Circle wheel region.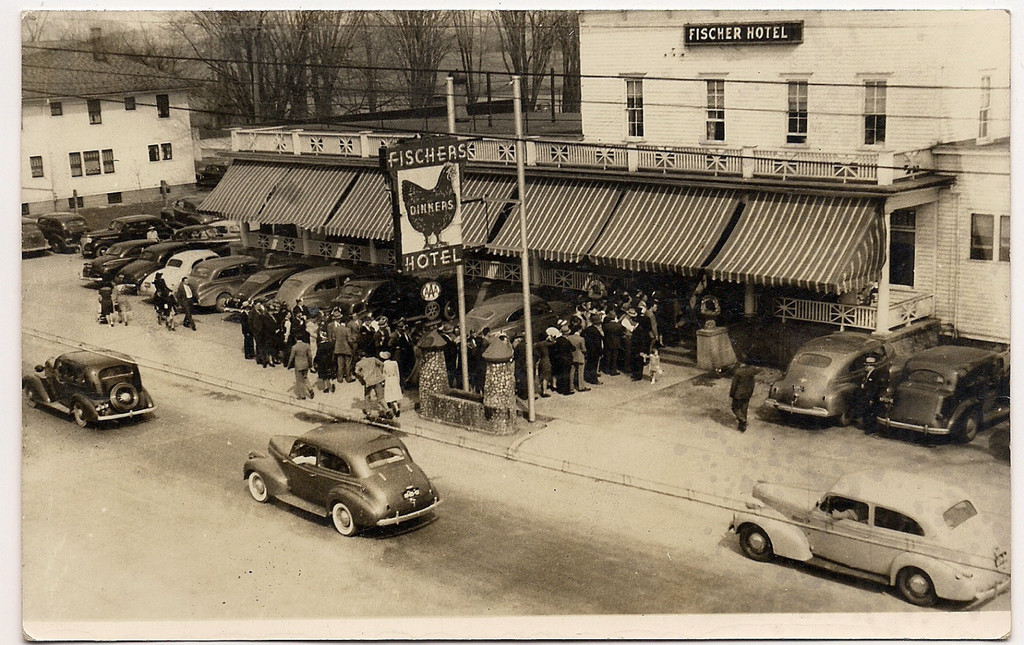
Region: (72, 404, 93, 427).
